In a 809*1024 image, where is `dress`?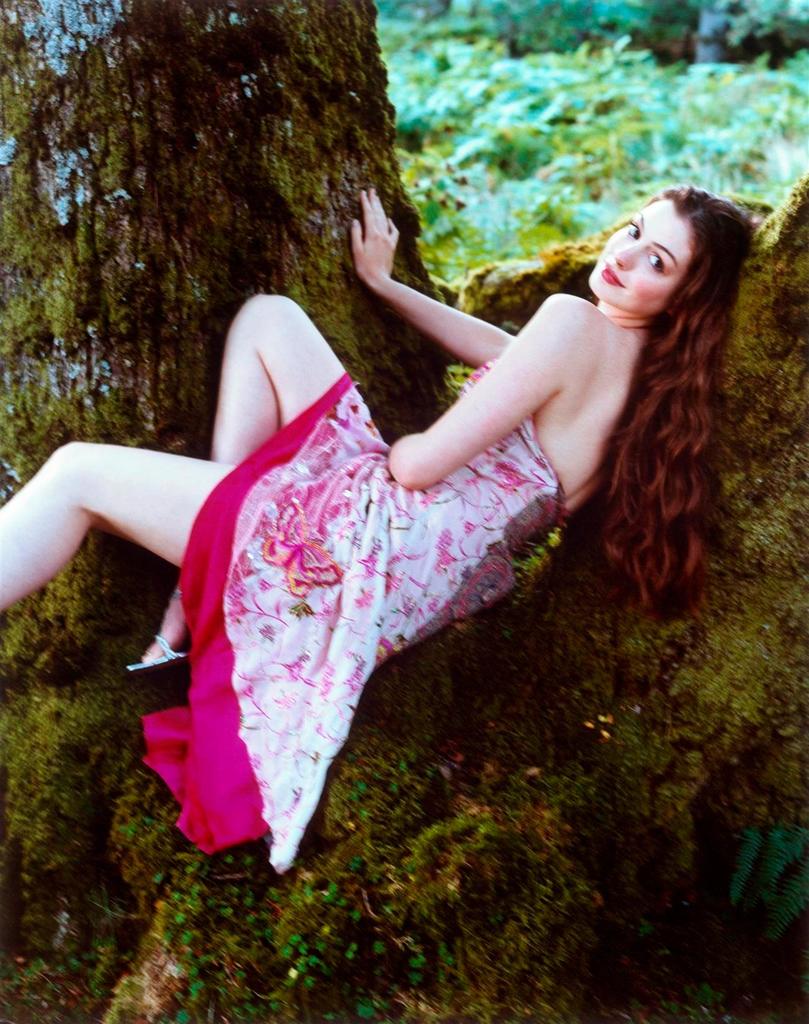
box(141, 368, 565, 868).
